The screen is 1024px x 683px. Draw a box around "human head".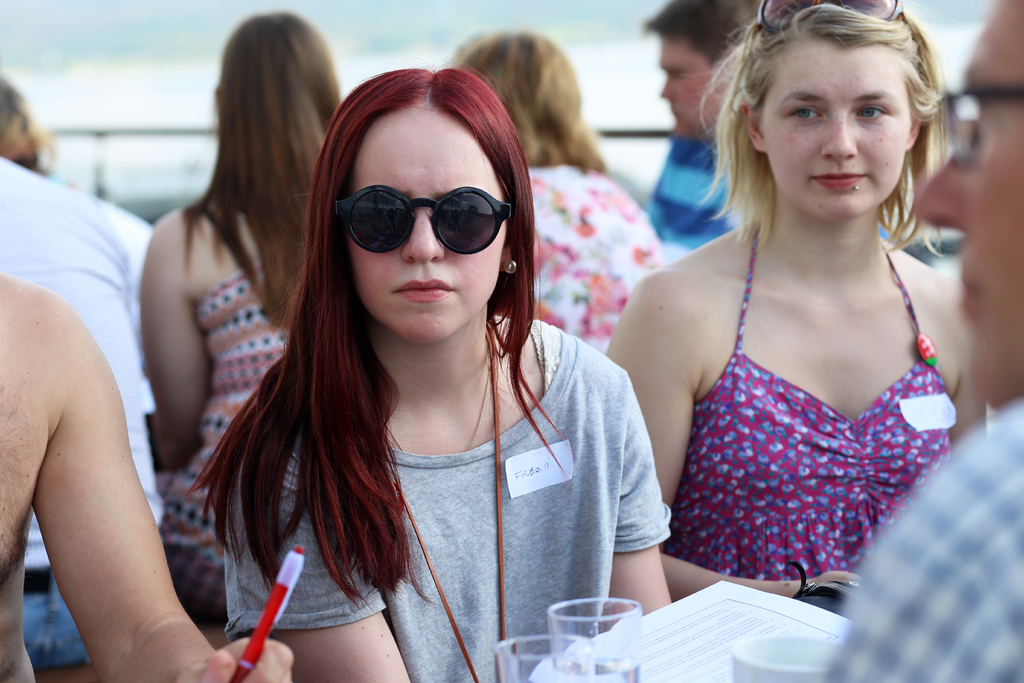
735 5 943 237.
